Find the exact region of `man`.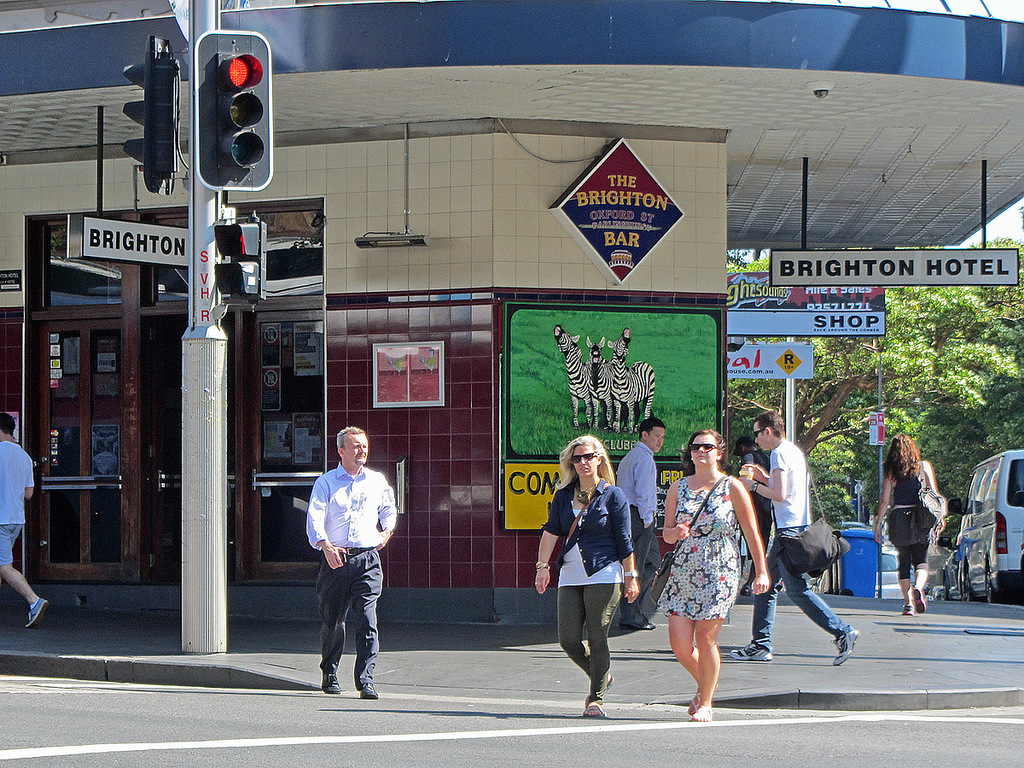
Exact region: box=[755, 413, 857, 658].
